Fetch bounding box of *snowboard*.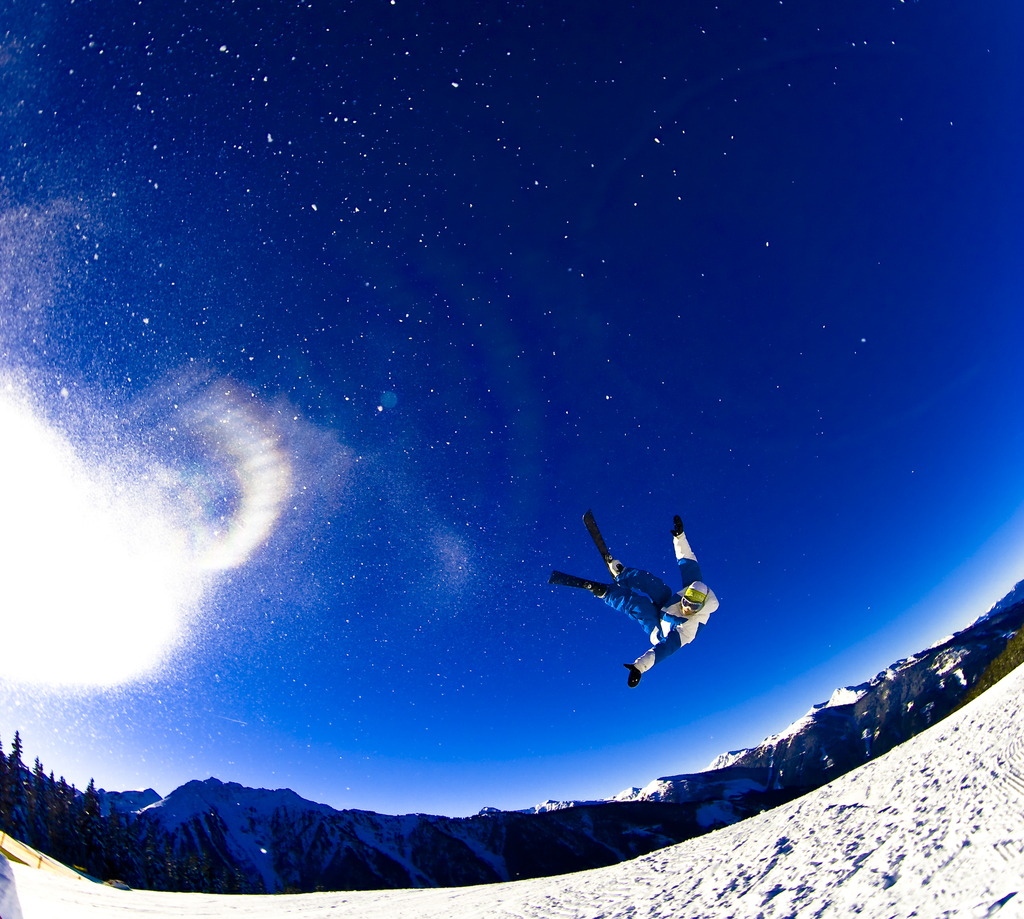
Bbox: l=586, t=512, r=612, b=566.
